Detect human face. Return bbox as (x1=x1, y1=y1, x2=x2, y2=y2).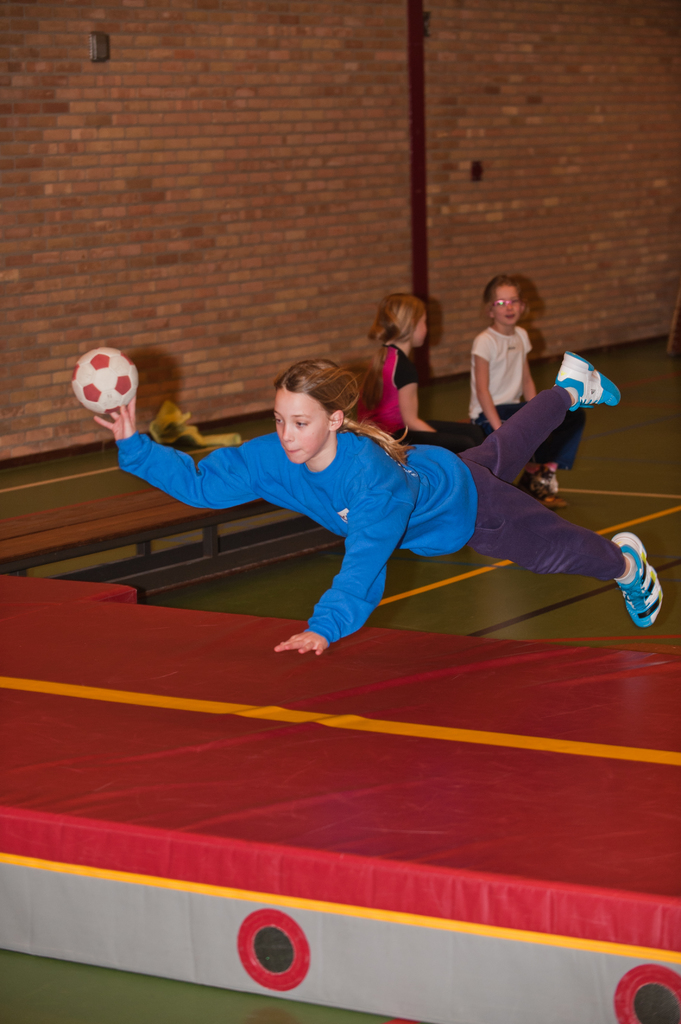
(x1=412, y1=316, x2=428, y2=350).
